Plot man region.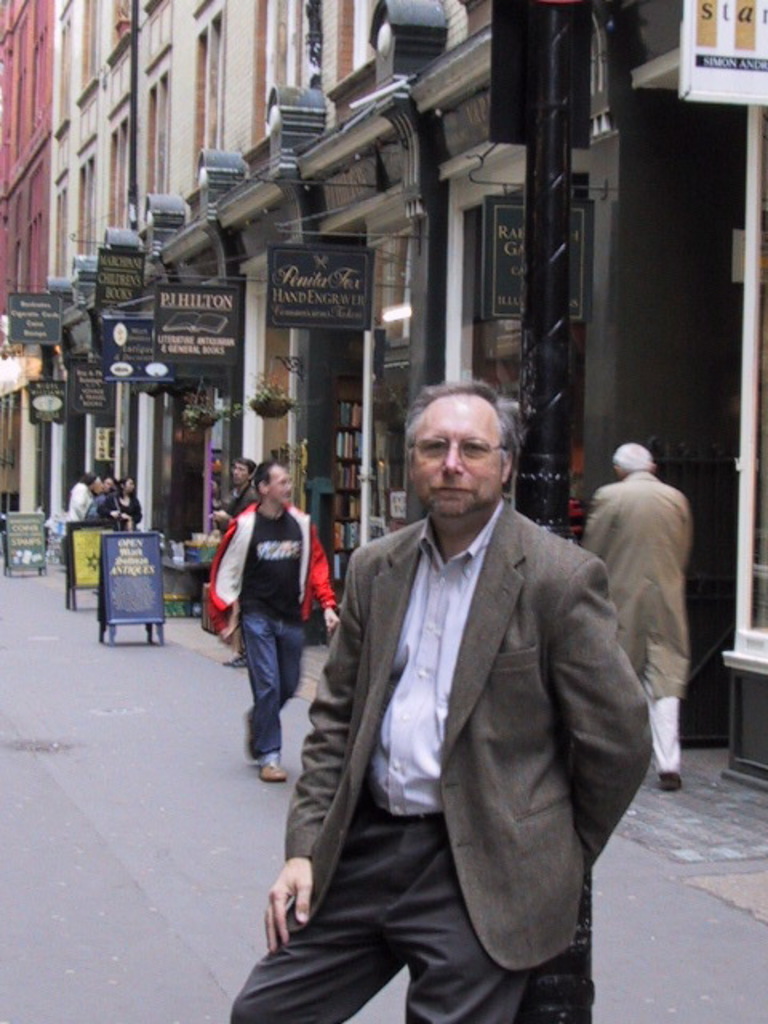
Plotted at 579:443:693:787.
